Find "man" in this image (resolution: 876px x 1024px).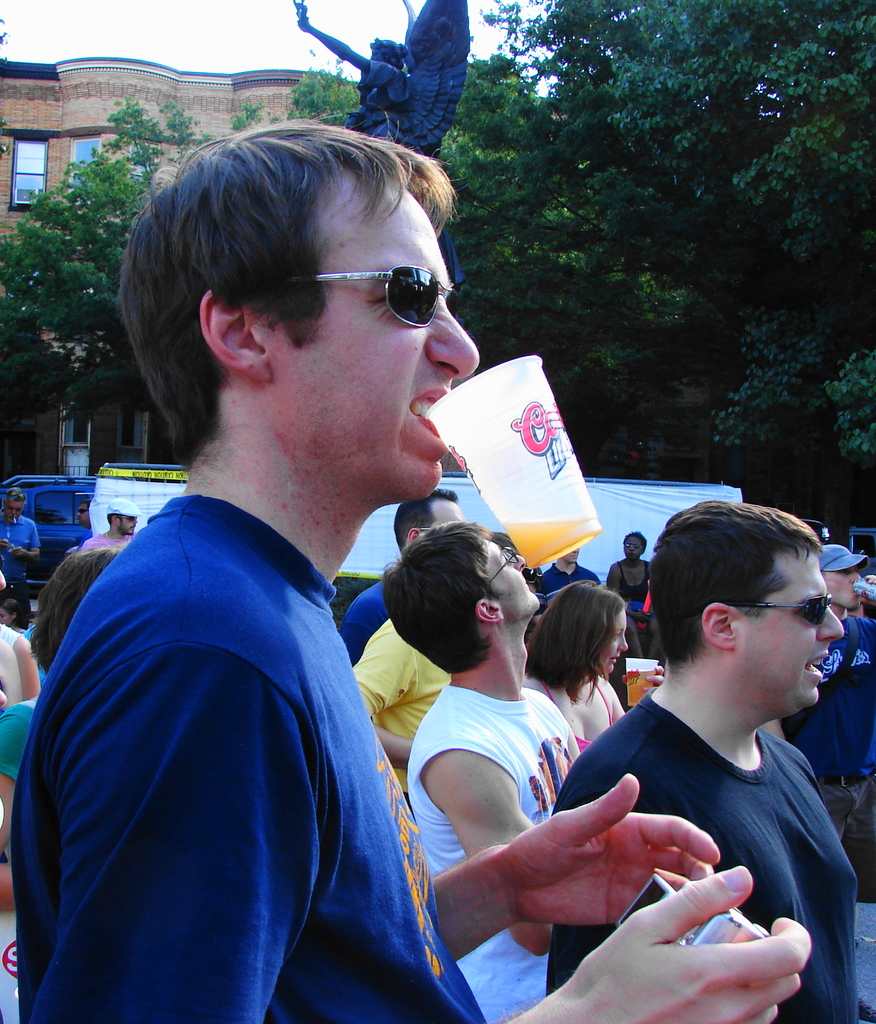
detection(765, 541, 875, 904).
